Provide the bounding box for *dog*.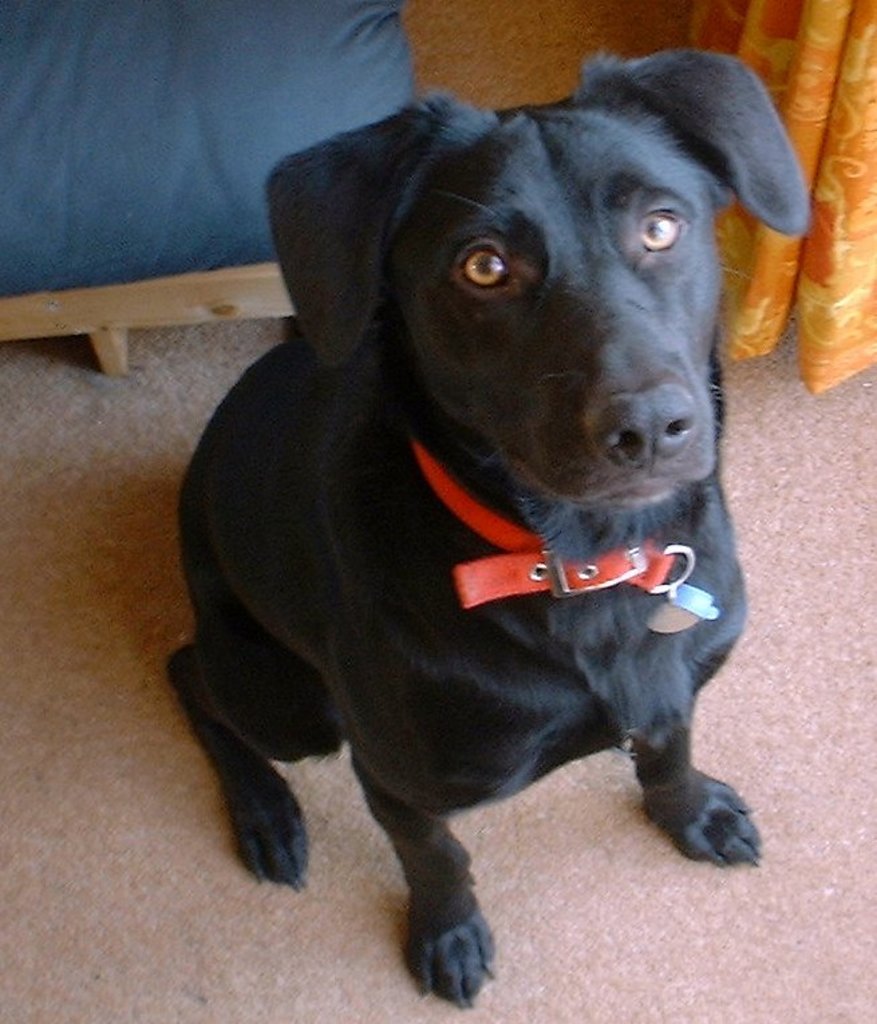
[x1=161, y1=51, x2=811, y2=1015].
